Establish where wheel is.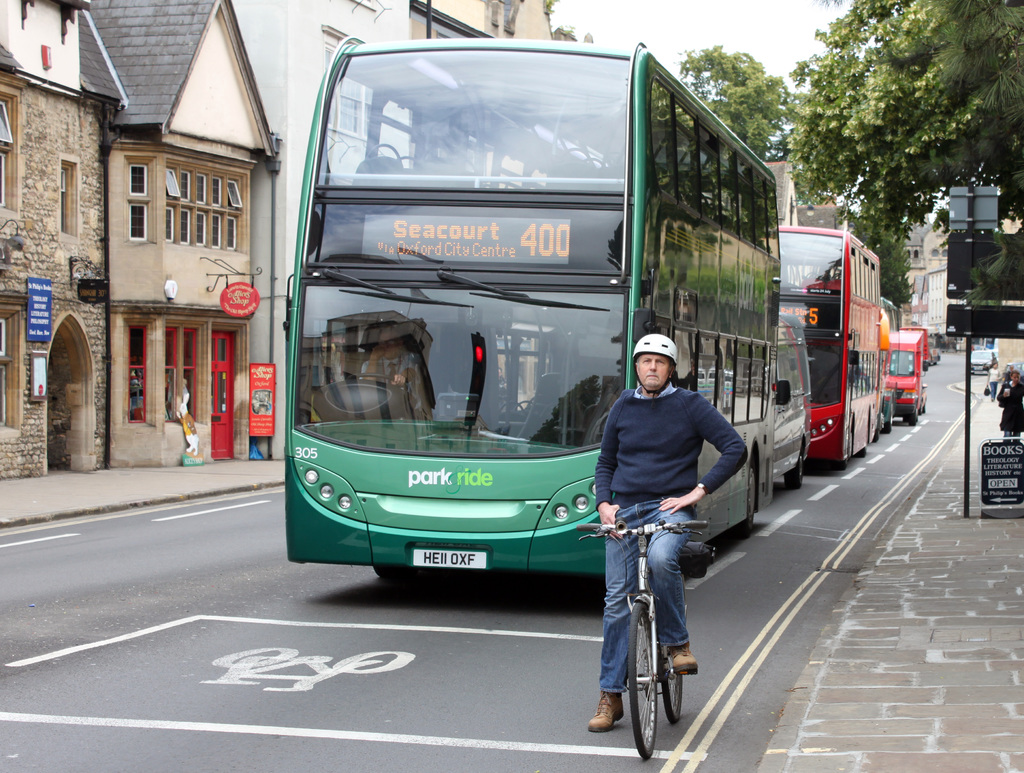
Established at region(879, 395, 900, 428).
